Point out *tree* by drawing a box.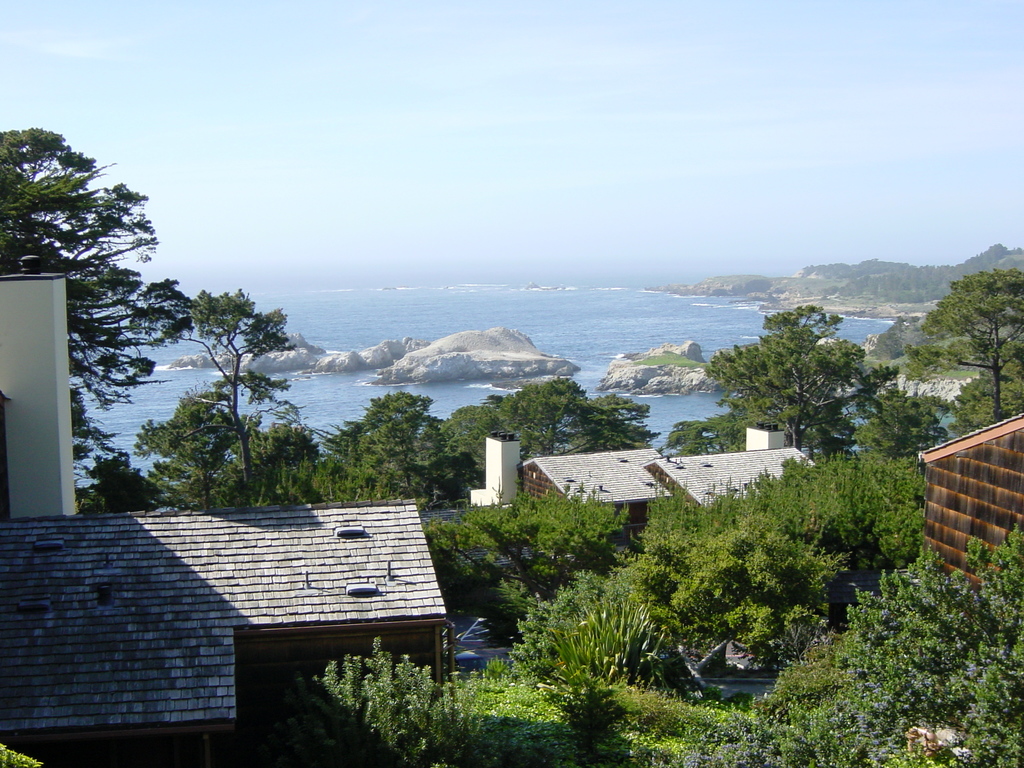
locate(345, 387, 440, 500).
